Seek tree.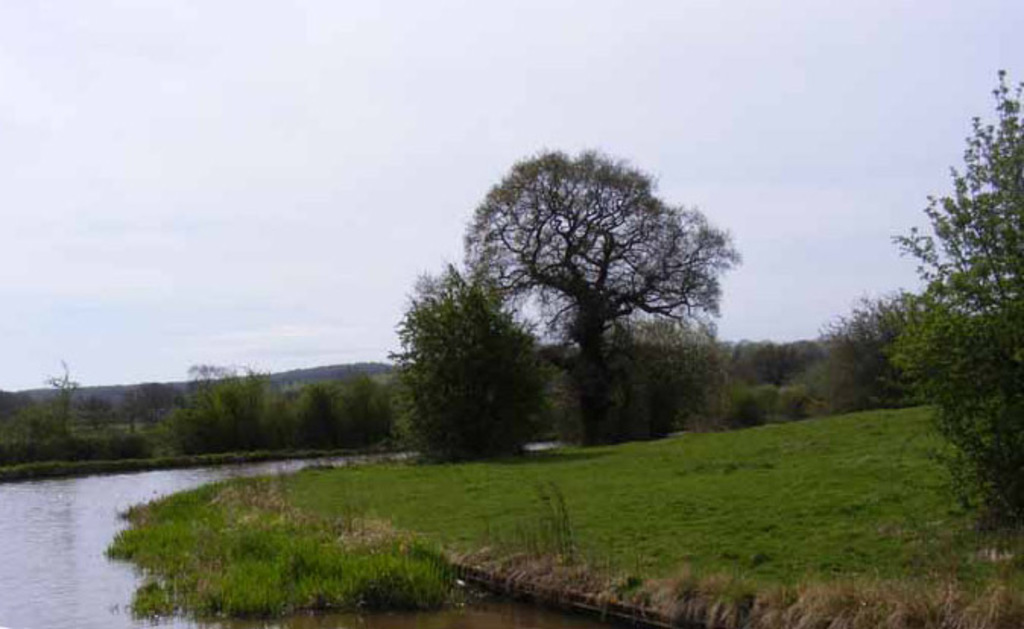
179 342 263 457.
